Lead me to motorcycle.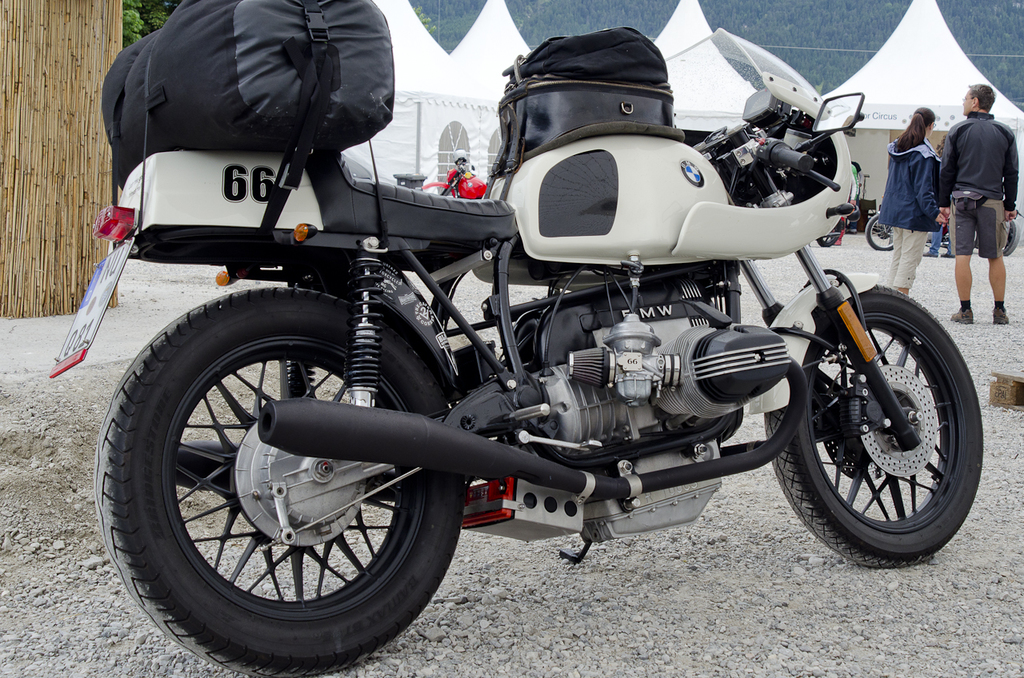
Lead to x1=862 y1=204 x2=1018 y2=258.
